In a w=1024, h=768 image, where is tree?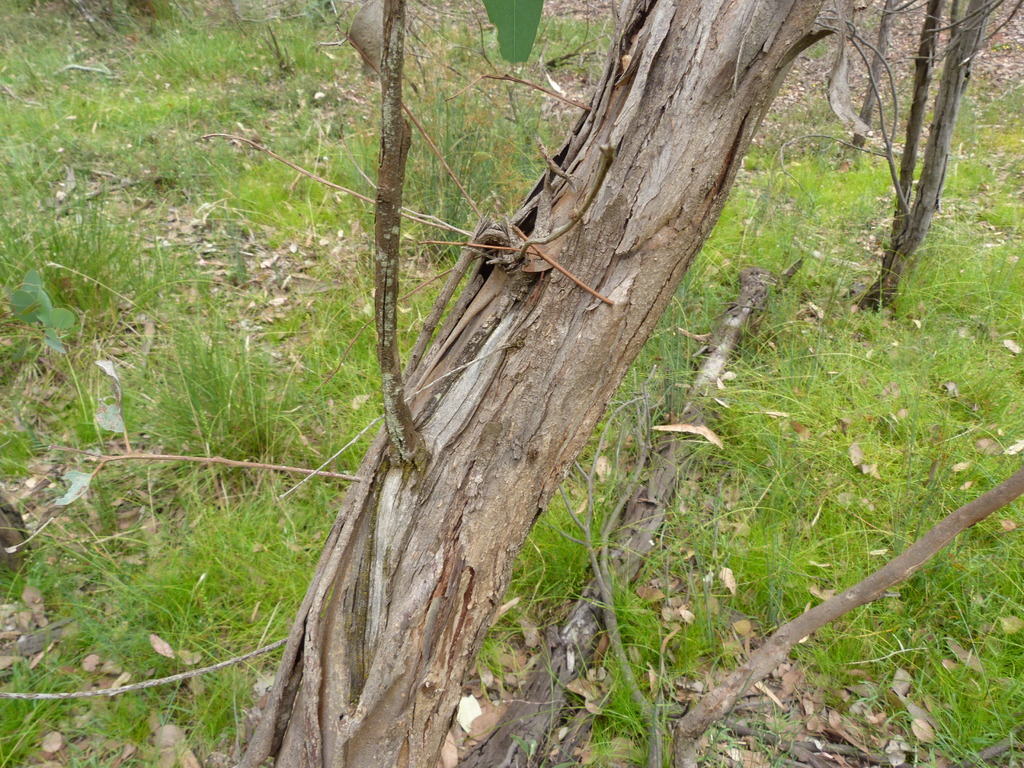
{"x1": 231, "y1": 0, "x2": 916, "y2": 767}.
